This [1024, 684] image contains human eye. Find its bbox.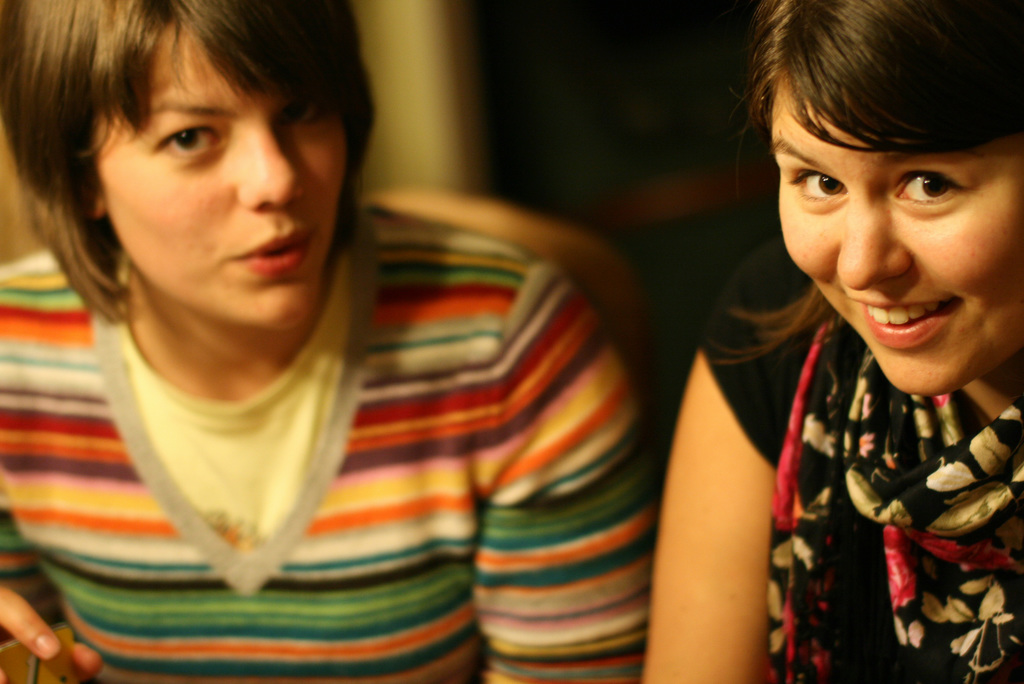
rect(151, 118, 231, 168).
